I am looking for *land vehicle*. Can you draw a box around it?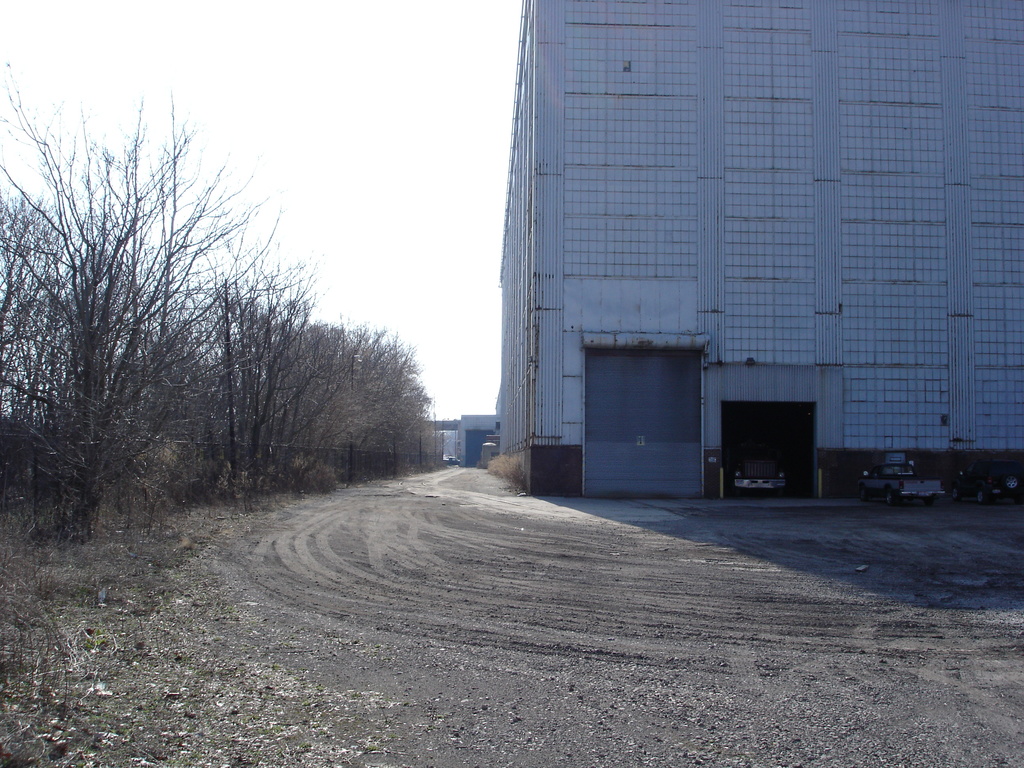
Sure, the bounding box is region(733, 451, 790, 497).
